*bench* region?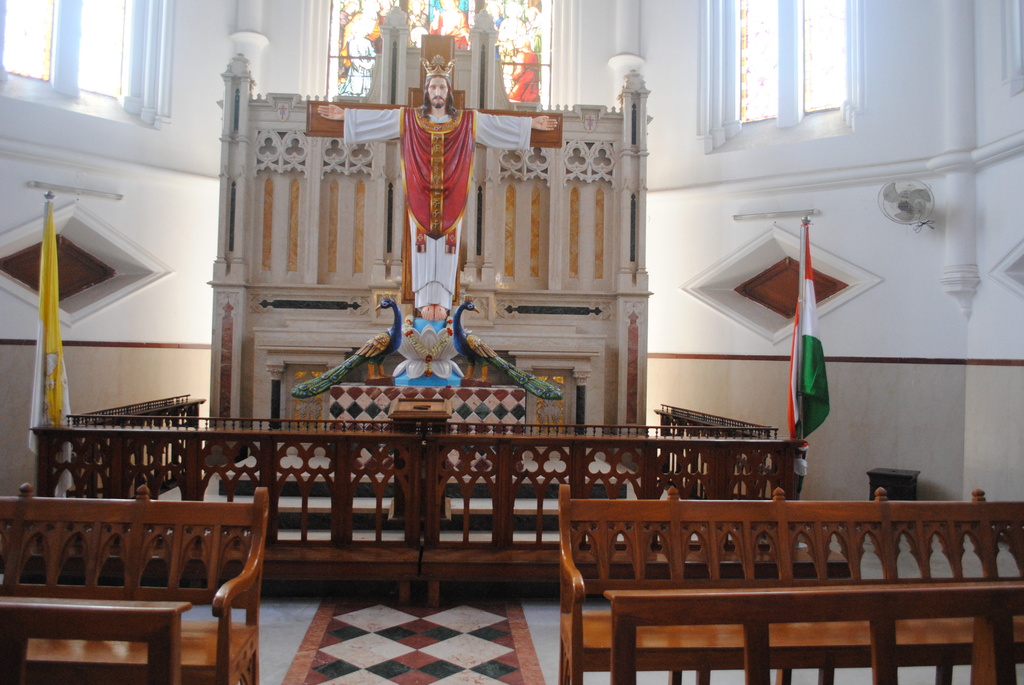
[2, 498, 272, 679]
